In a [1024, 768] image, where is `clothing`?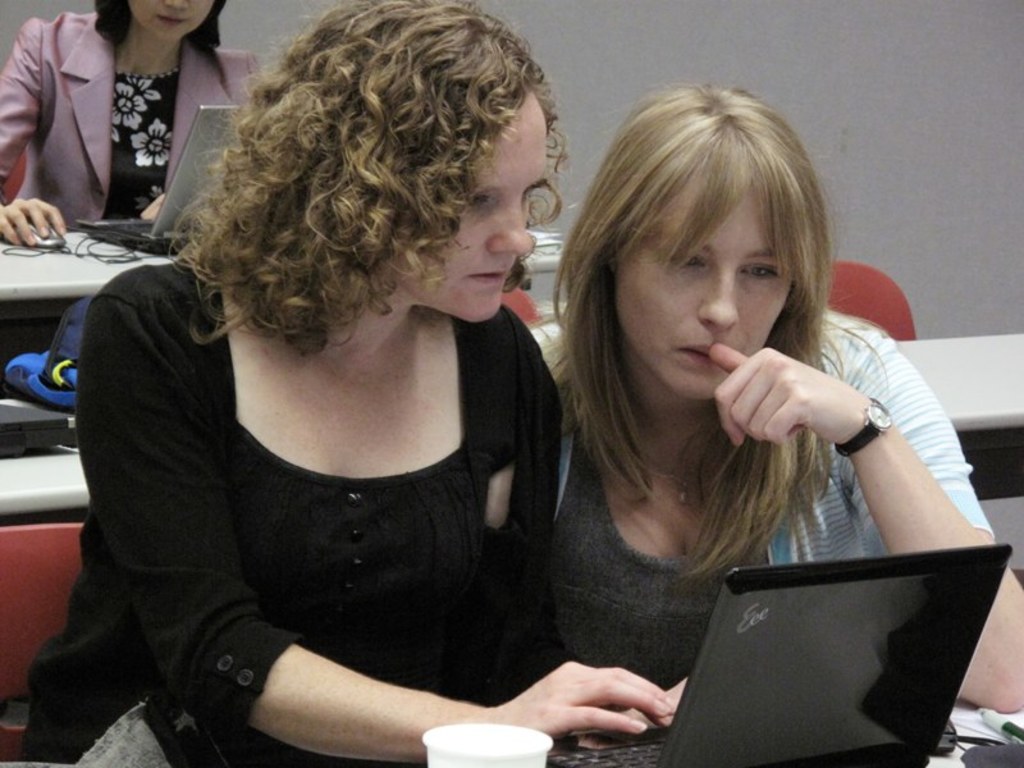
box(554, 302, 1006, 700).
